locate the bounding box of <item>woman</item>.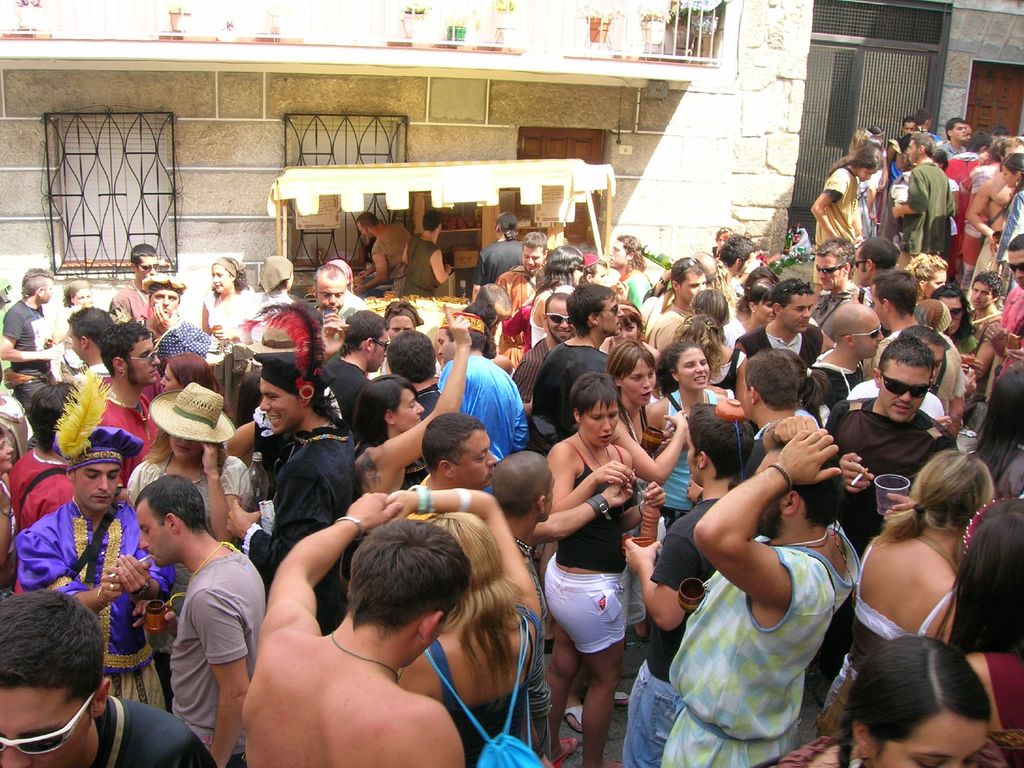
Bounding box: l=933, t=283, r=976, b=350.
